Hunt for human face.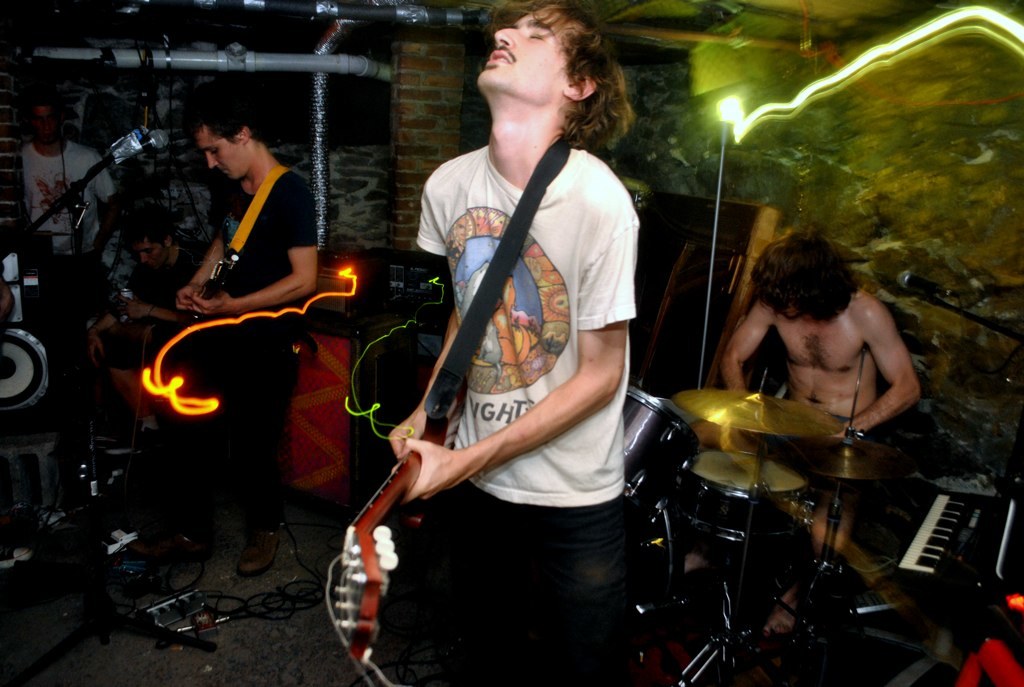
Hunted down at locate(191, 122, 246, 180).
